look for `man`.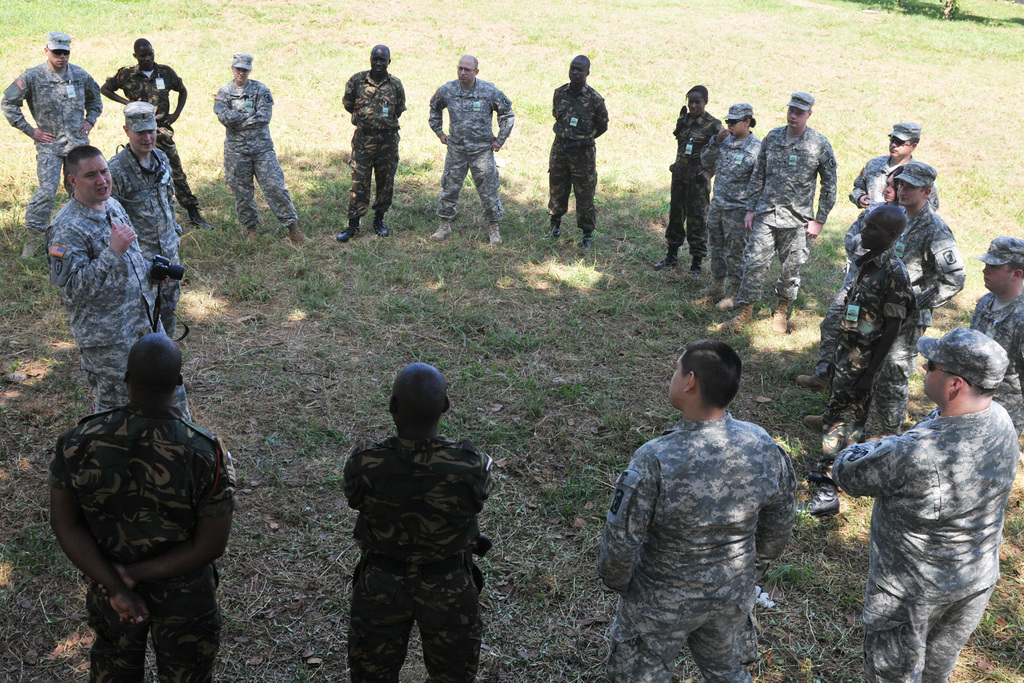
Found: bbox(40, 329, 239, 682).
